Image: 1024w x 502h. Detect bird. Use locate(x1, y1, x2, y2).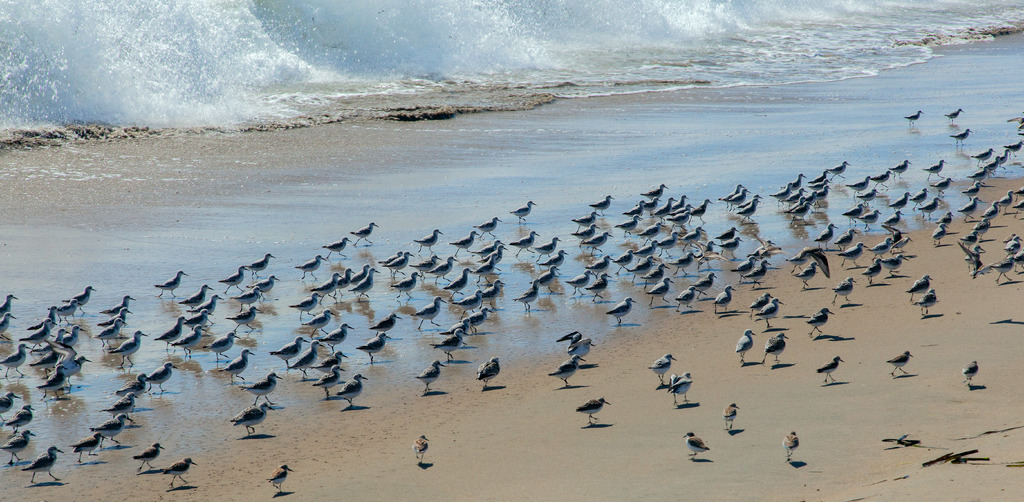
locate(191, 298, 224, 324).
